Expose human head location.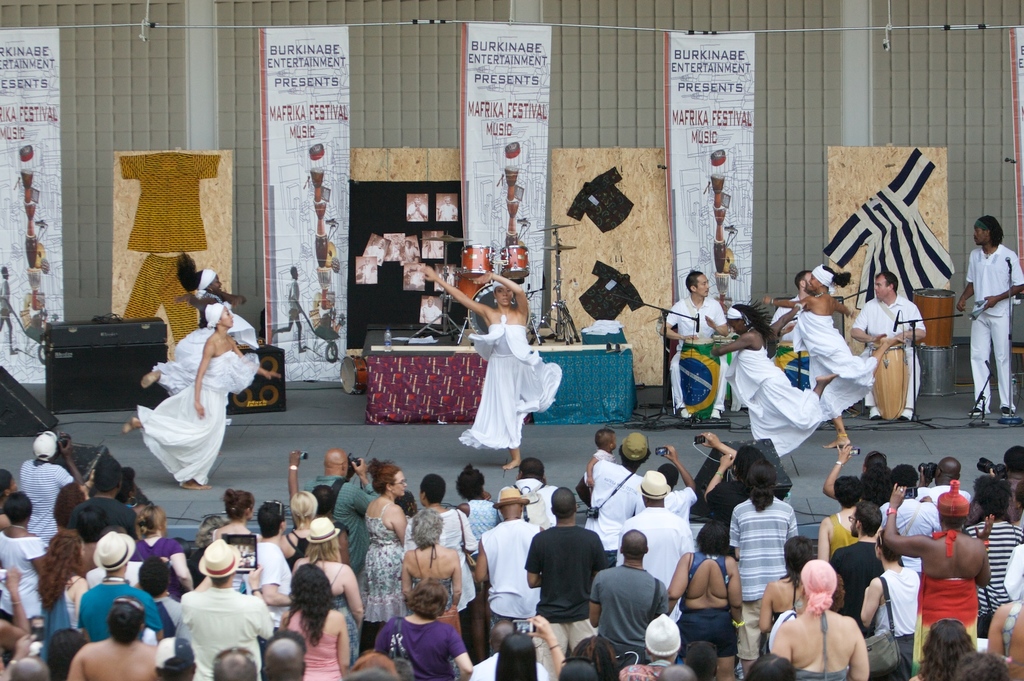
Exposed at x1=319 y1=450 x2=349 y2=481.
